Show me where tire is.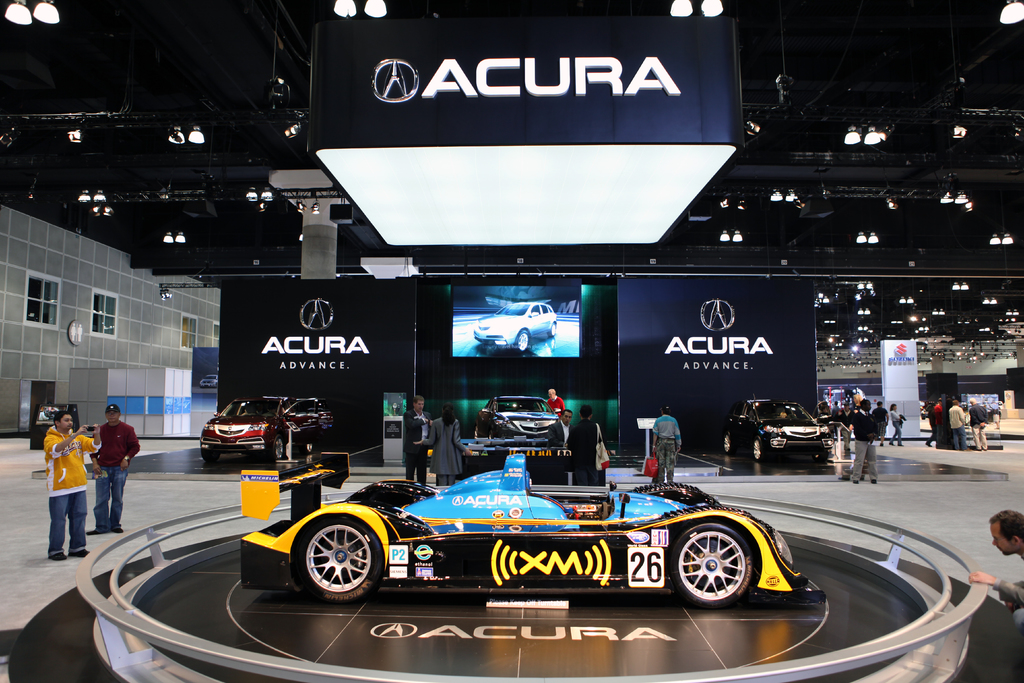
tire is at x1=548 y1=322 x2=559 y2=337.
